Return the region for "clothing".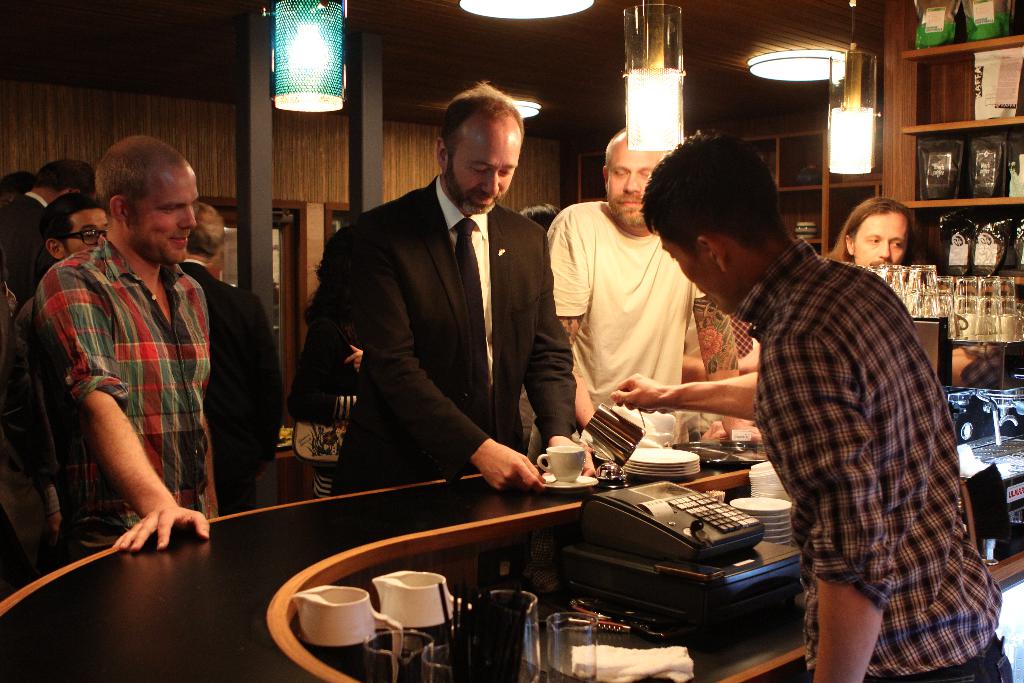
0/188/56/306.
